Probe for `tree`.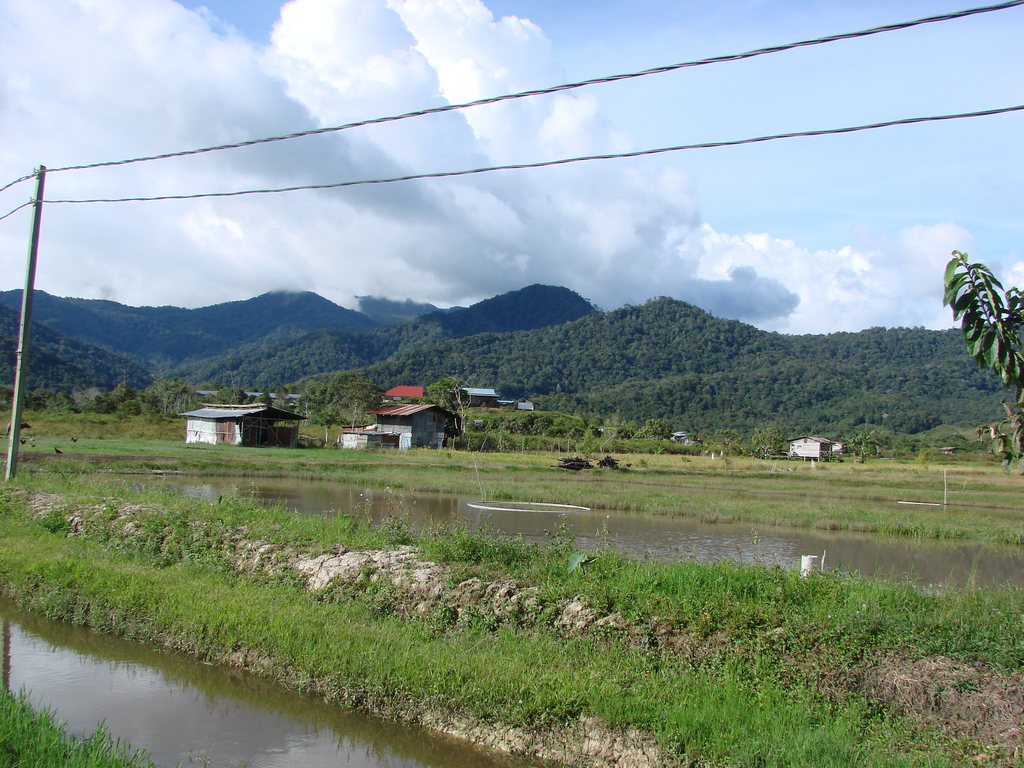
Probe result: 632/418/672/439.
